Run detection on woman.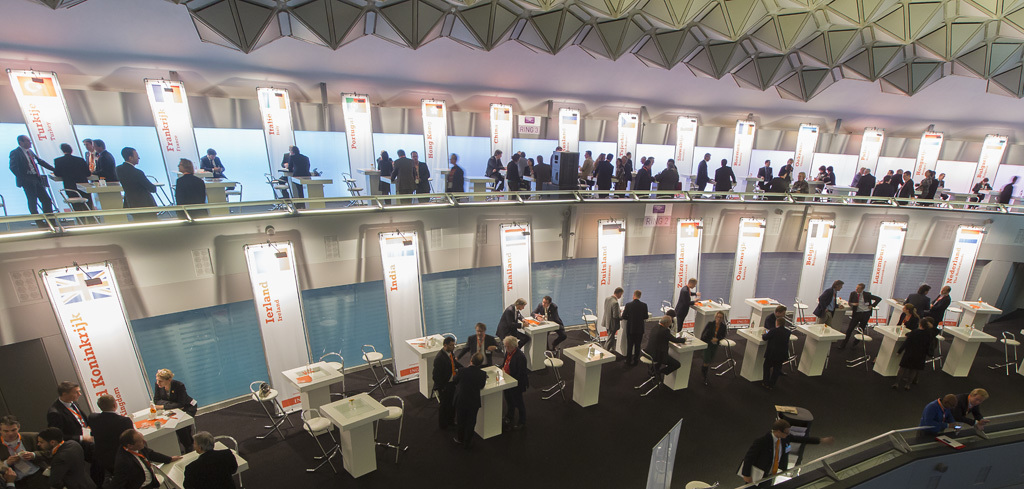
Result: <box>524,157,537,179</box>.
